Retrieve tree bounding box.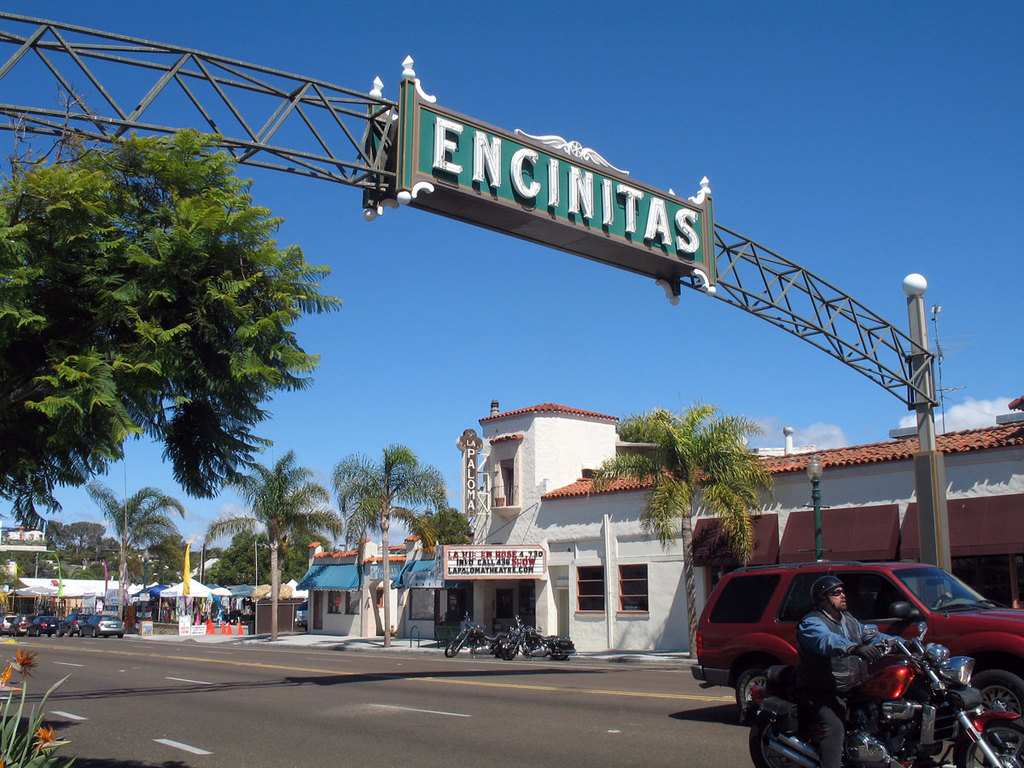
Bounding box: [47,478,177,638].
